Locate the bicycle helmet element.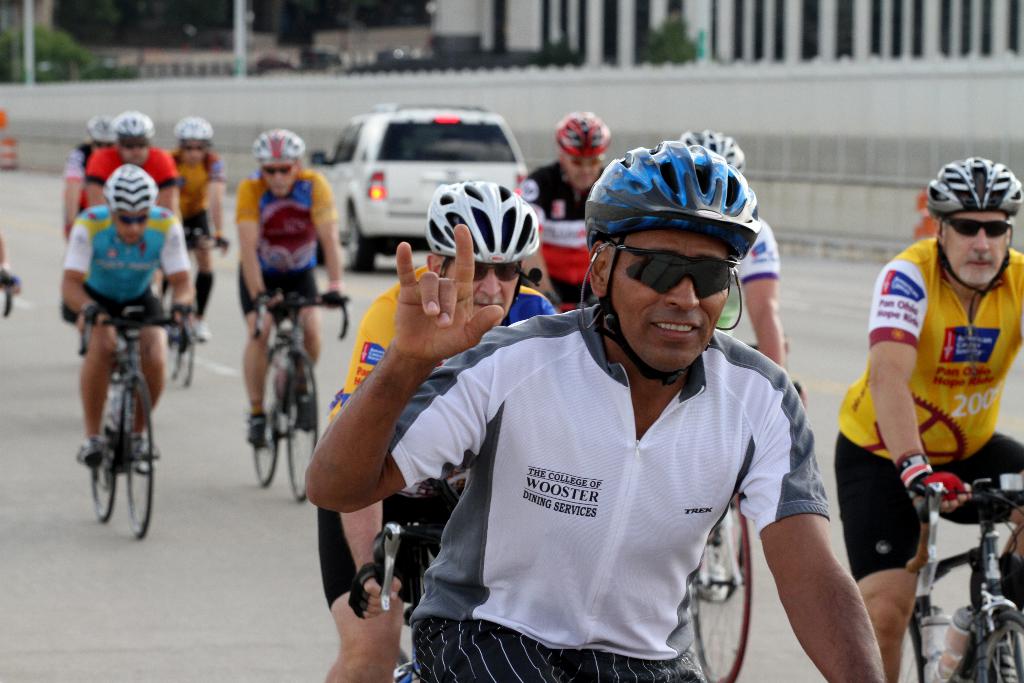
Element bbox: {"x1": 436, "y1": 176, "x2": 530, "y2": 284}.
